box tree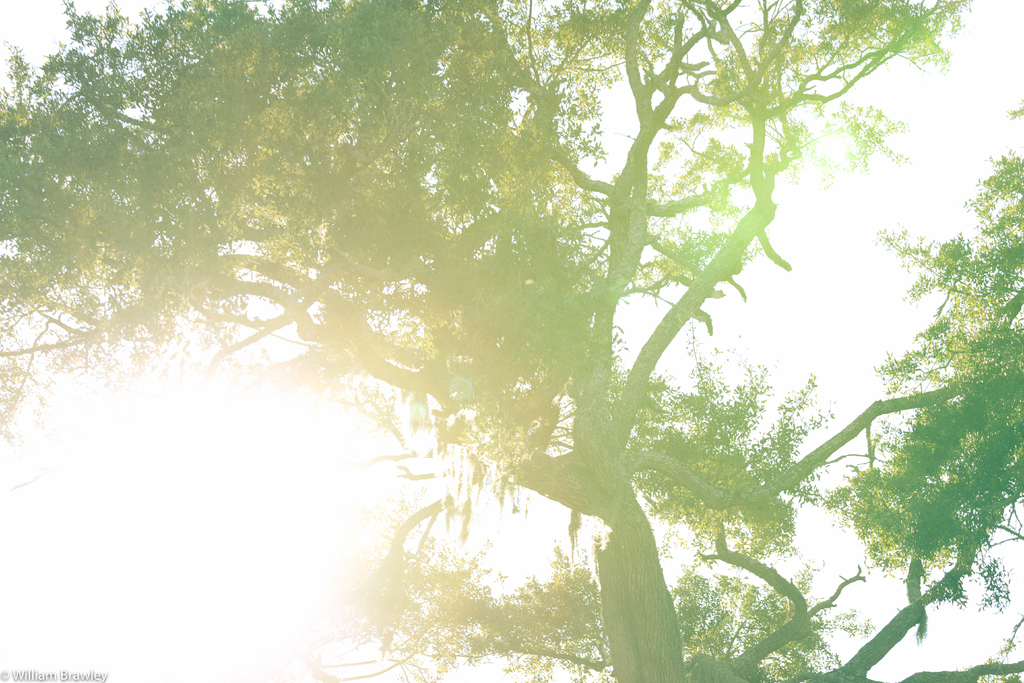
(x1=0, y1=0, x2=1023, y2=682)
